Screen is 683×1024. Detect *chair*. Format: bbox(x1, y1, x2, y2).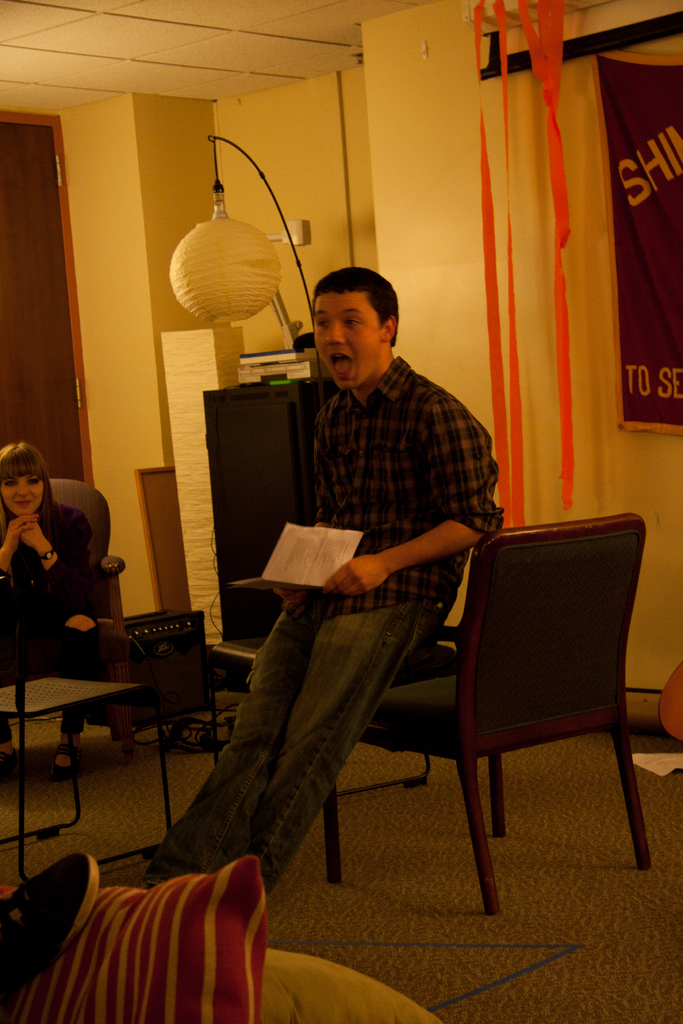
bbox(344, 502, 662, 909).
